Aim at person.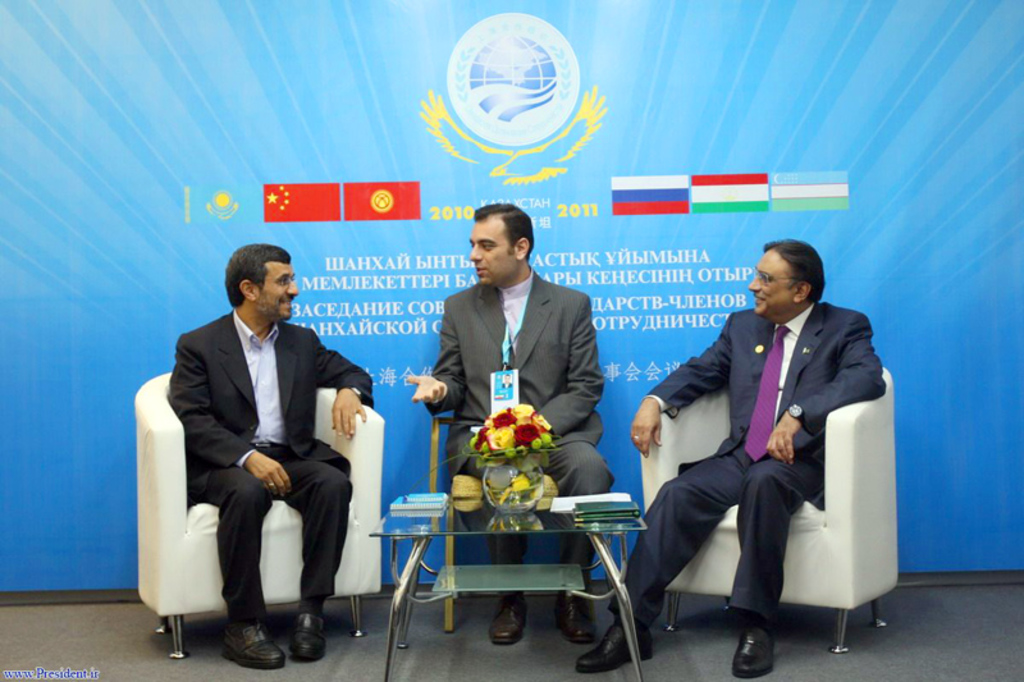
Aimed at {"left": 576, "top": 238, "right": 888, "bottom": 678}.
